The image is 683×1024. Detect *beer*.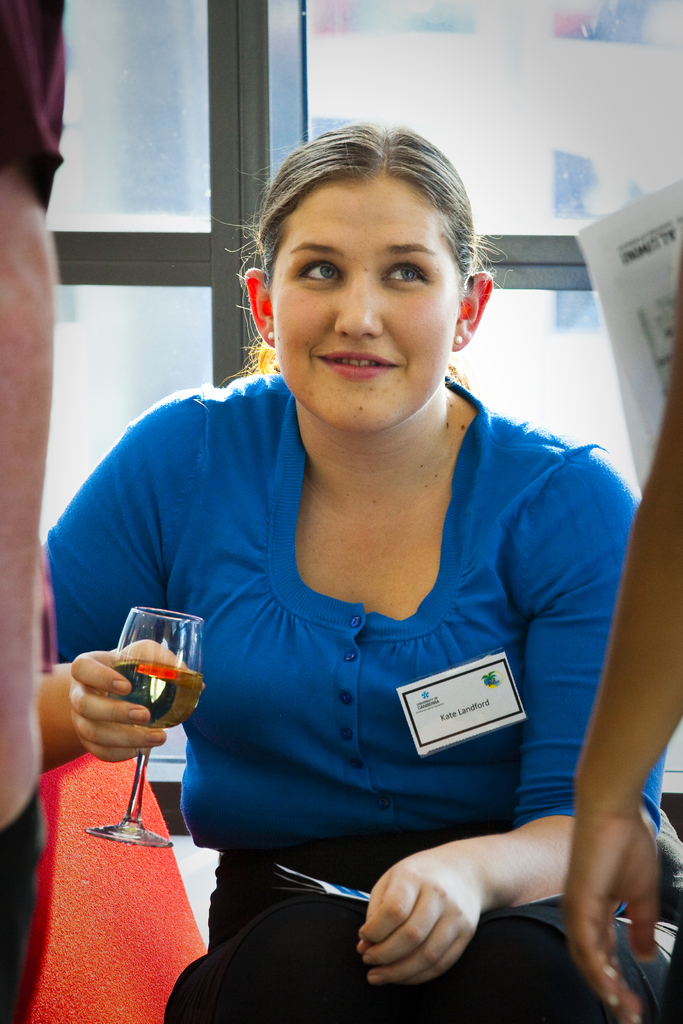
Detection: left=83, top=605, right=208, bottom=848.
